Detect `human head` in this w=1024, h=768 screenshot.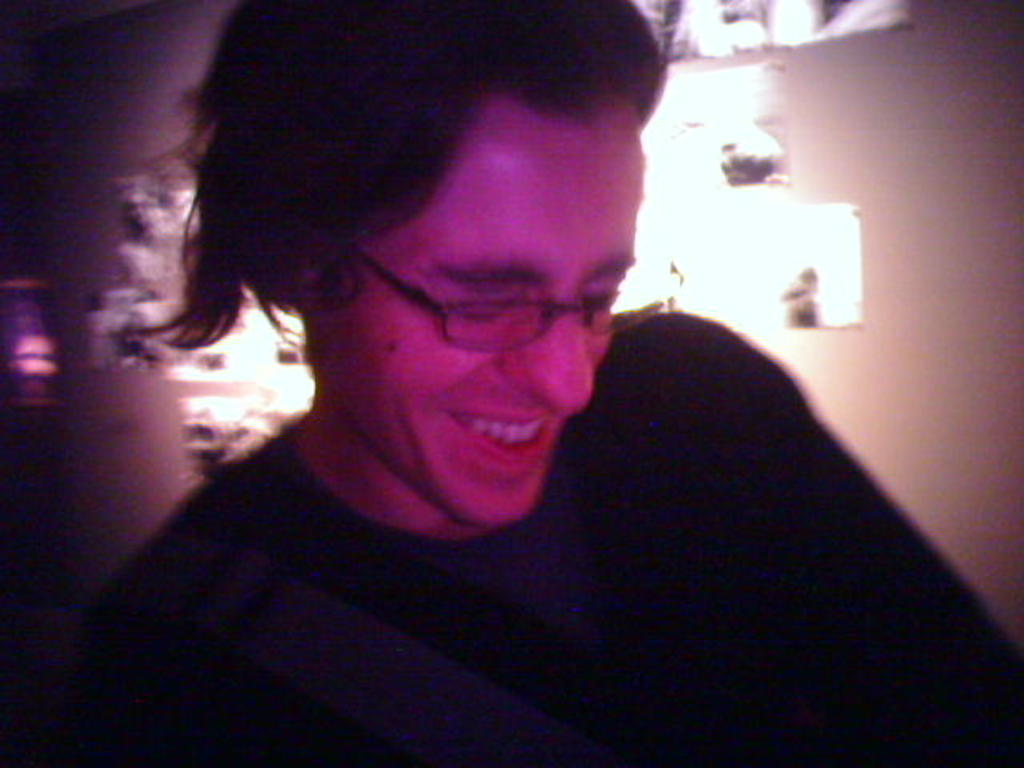
Detection: (x1=142, y1=0, x2=670, y2=552).
